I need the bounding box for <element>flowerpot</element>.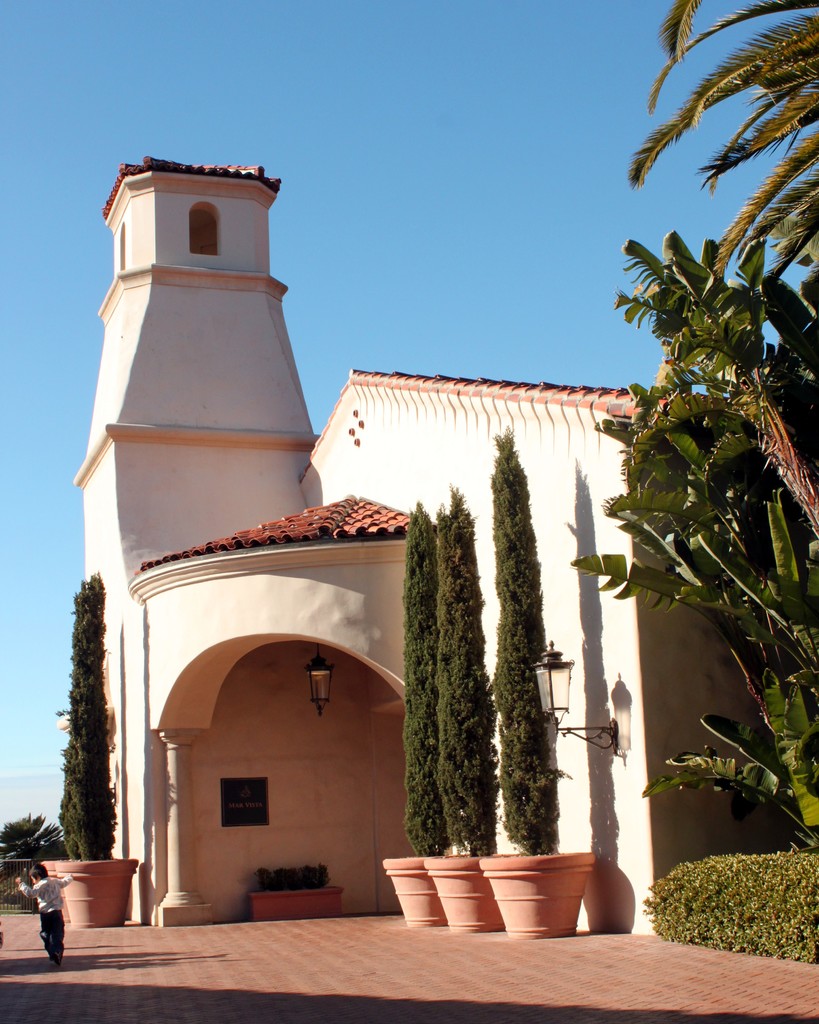
Here it is: [left=22, top=860, right=133, bottom=939].
